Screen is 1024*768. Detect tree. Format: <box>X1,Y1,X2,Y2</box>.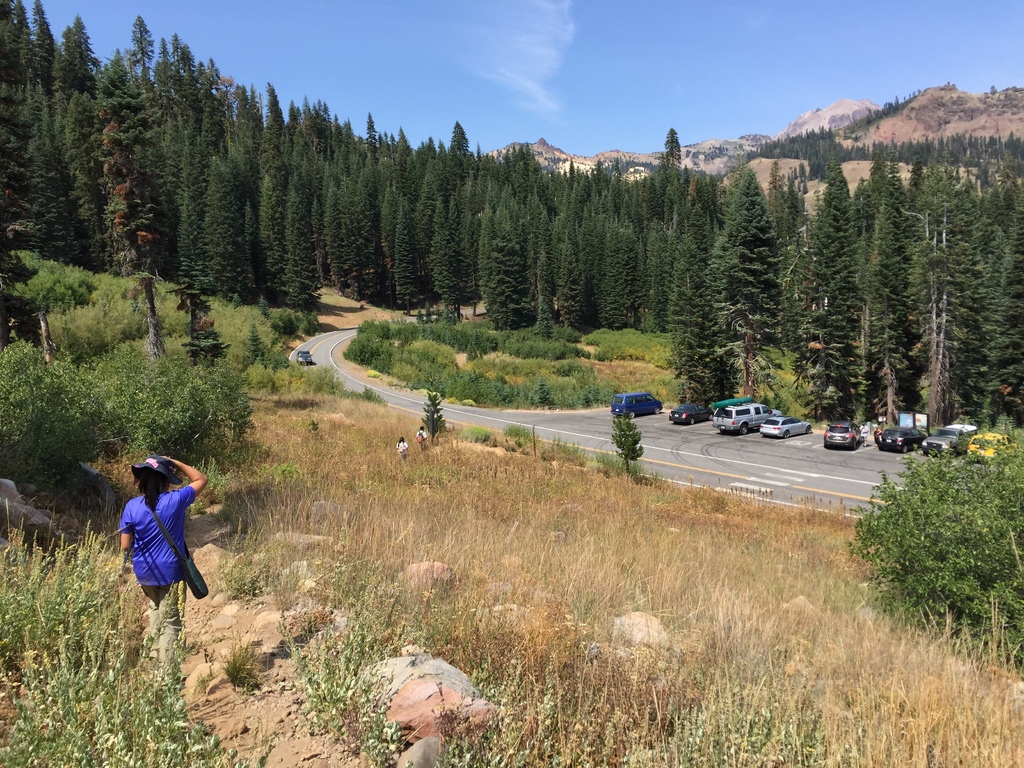
<box>0,3,38,349</box>.
